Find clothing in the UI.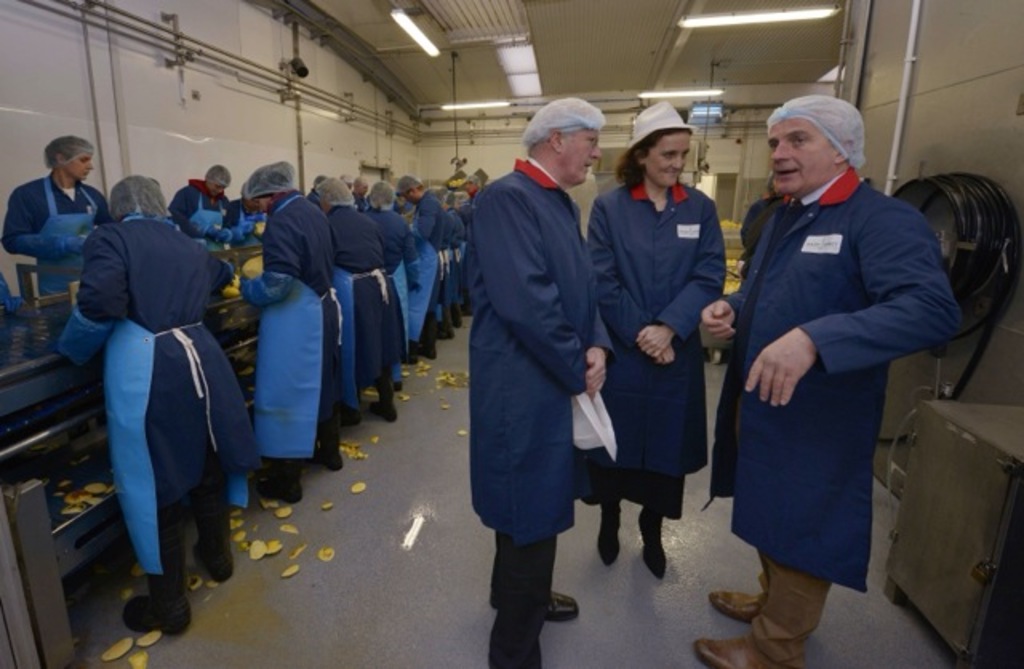
UI element at 336,208,390,391.
